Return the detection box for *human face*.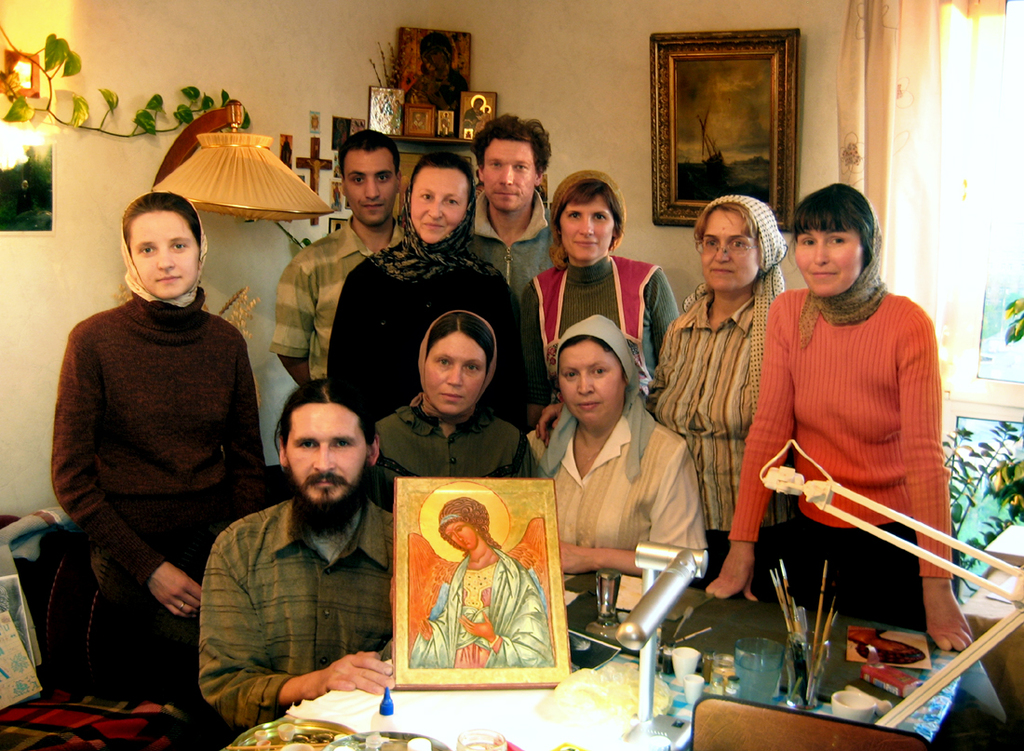
locate(559, 340, 628, 422).
